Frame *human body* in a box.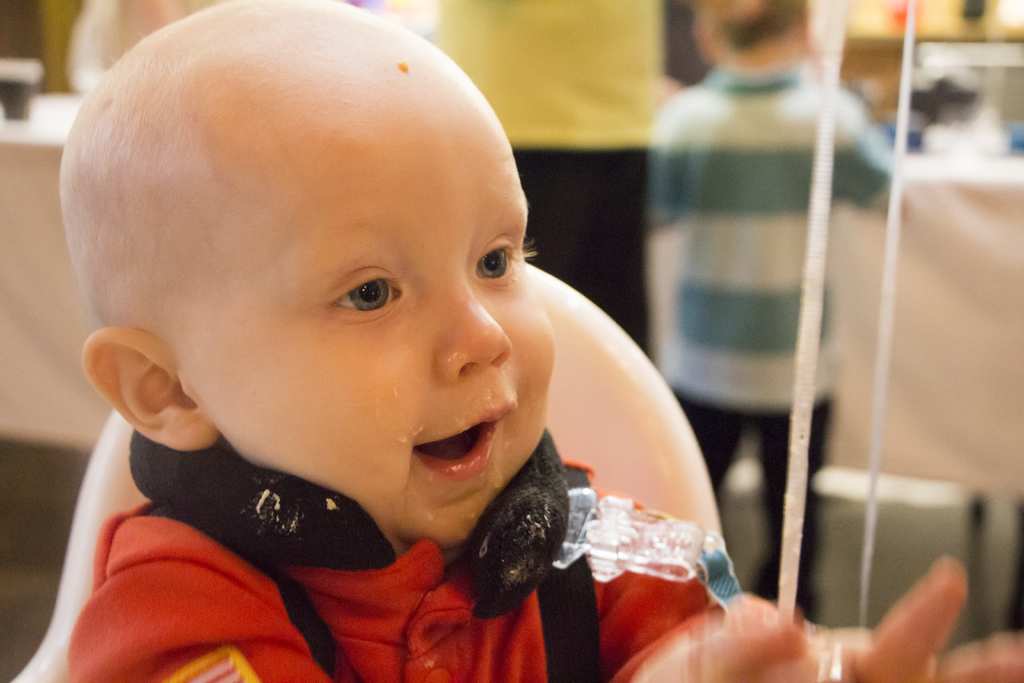
pyautogui.locateOnScreen(60, 0, 963, 682).
